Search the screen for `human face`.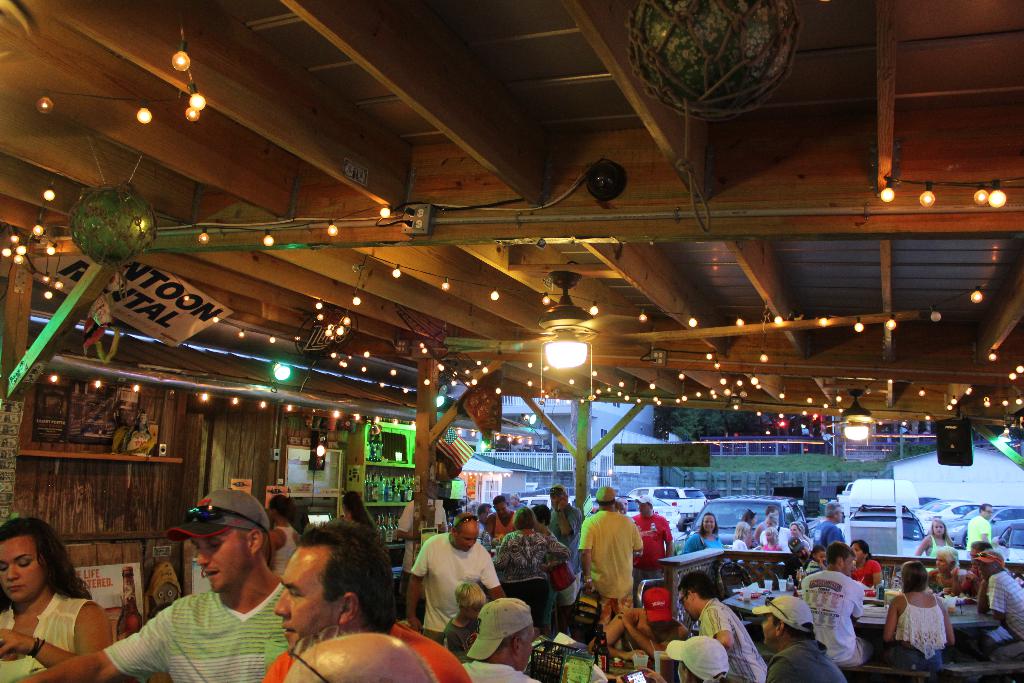
Found at [519,629,534,667].
